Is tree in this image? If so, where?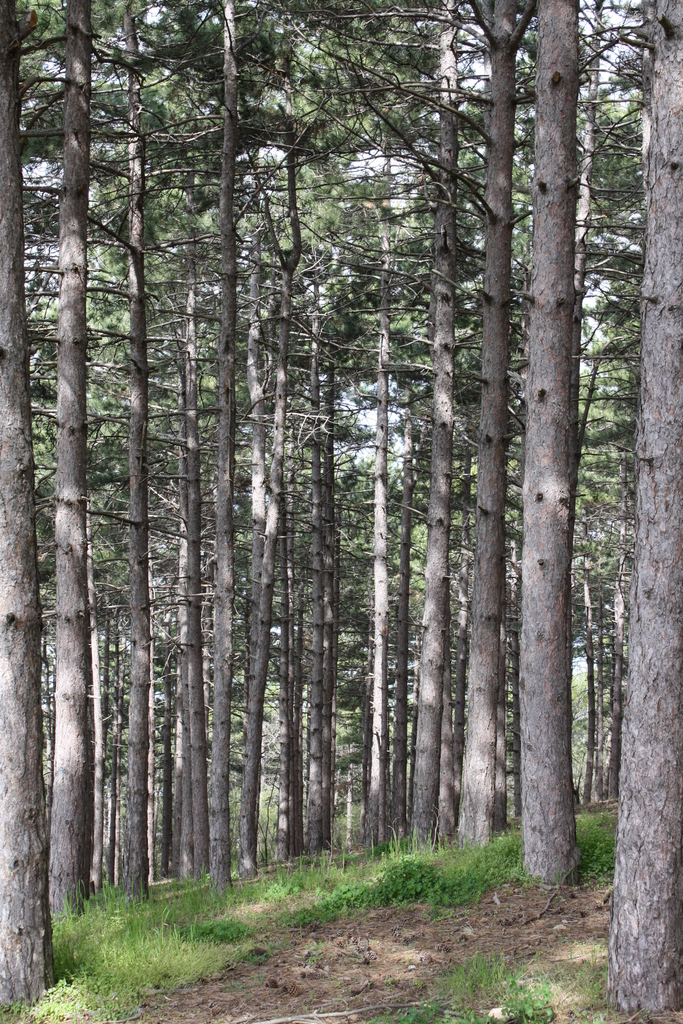
Yes, at 0 0 682 1013.
